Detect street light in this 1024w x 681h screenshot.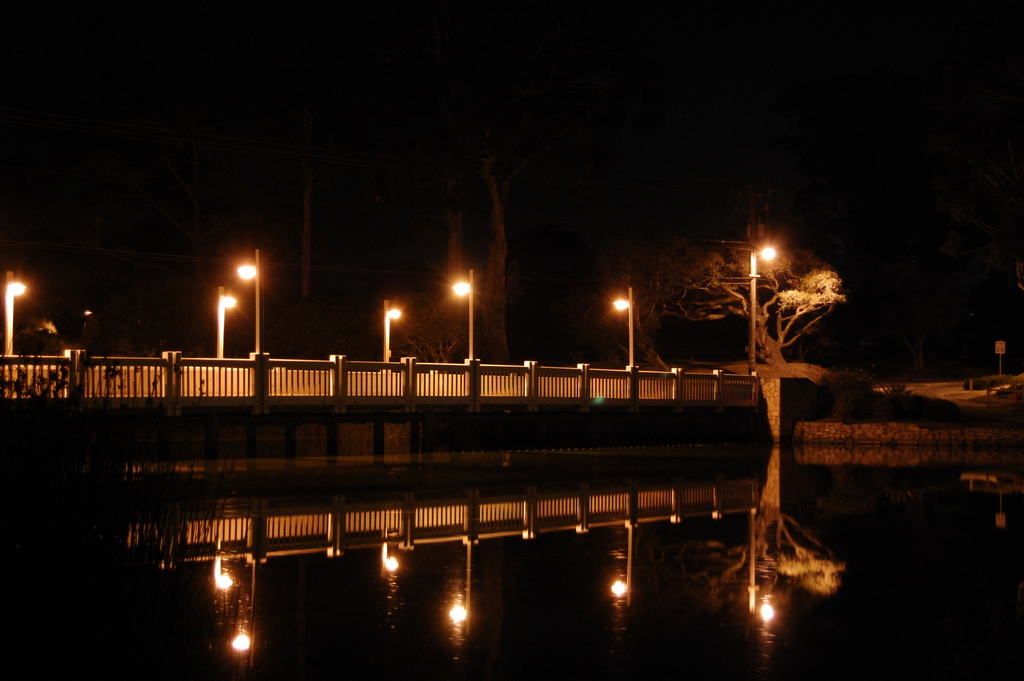
Detection: bbox(214, 289, 243, 361).
